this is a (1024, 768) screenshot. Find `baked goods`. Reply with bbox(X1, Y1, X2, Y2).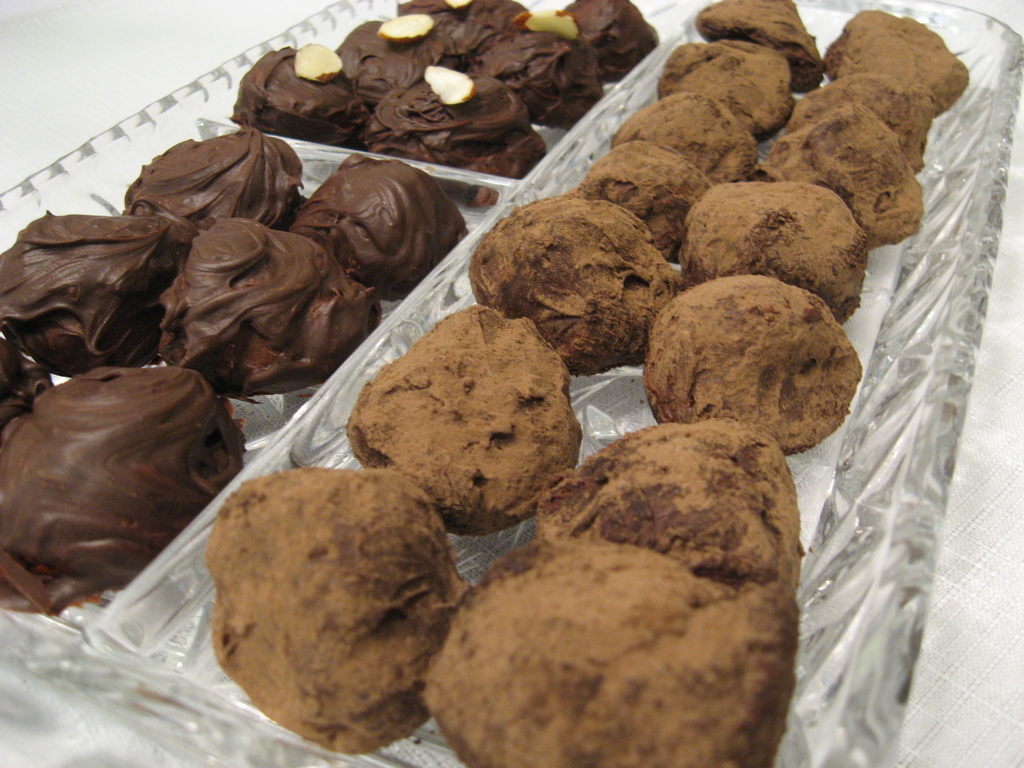
bbox(636, 275, 867, 455).
